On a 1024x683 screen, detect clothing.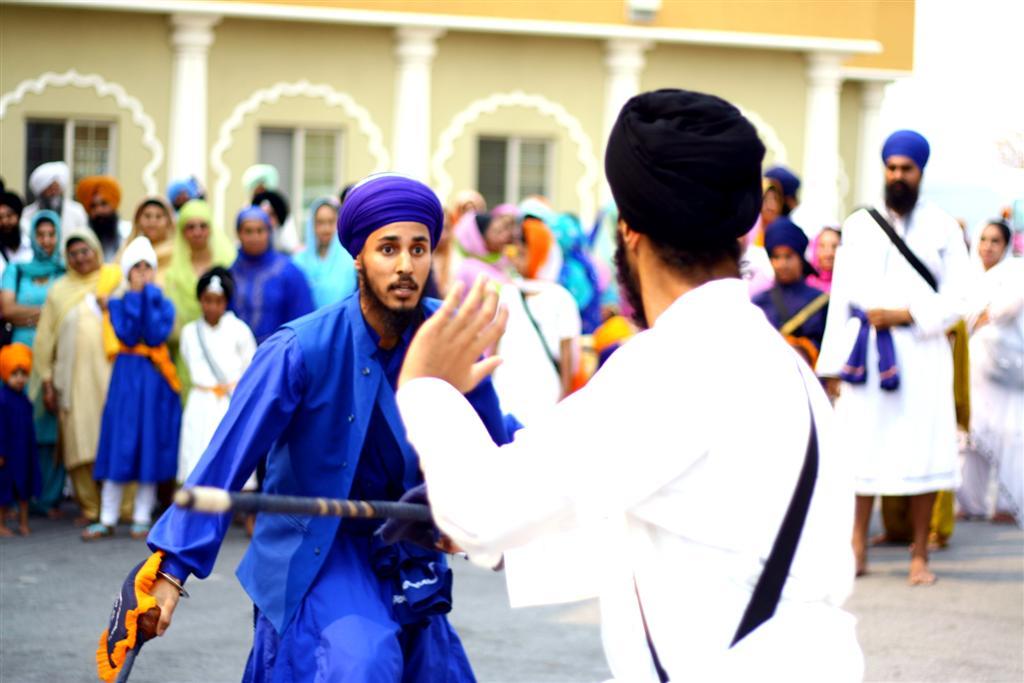
148:287:531:682.
